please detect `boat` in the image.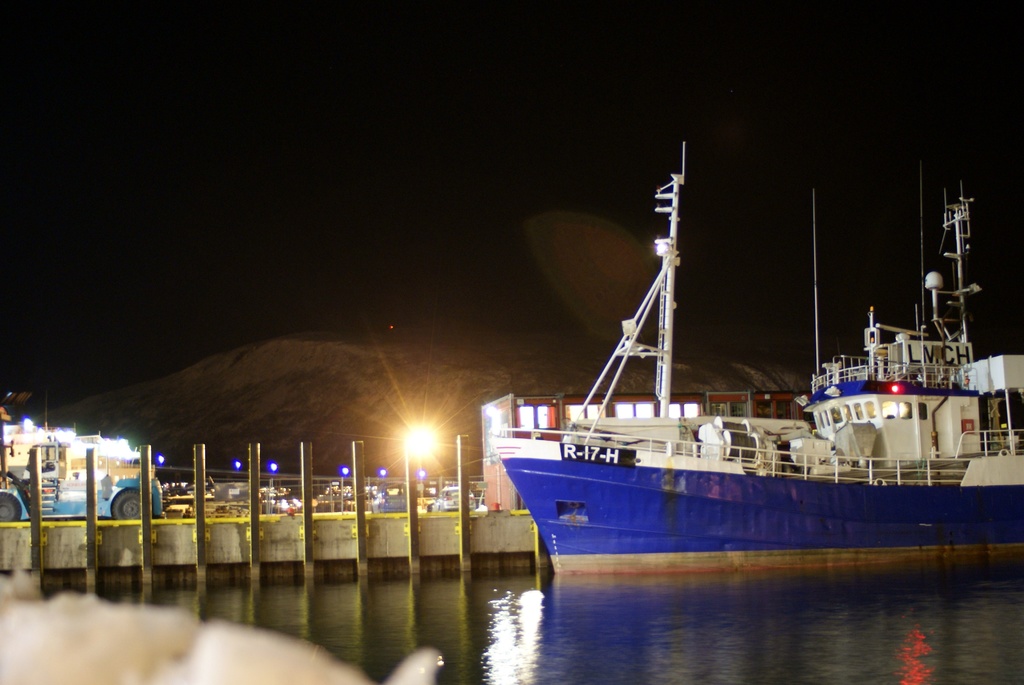
l=490, t=177, r=1009, b=586.
